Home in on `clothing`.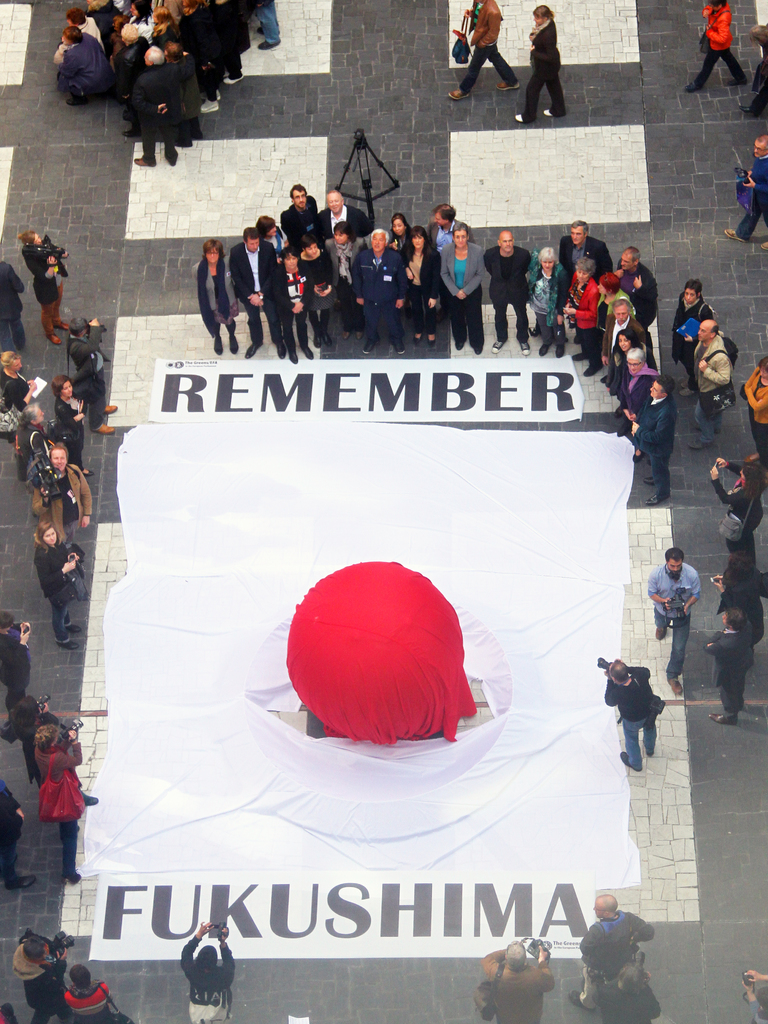
Homed in at x1=0, y1=259, x2=27, y2=353.
